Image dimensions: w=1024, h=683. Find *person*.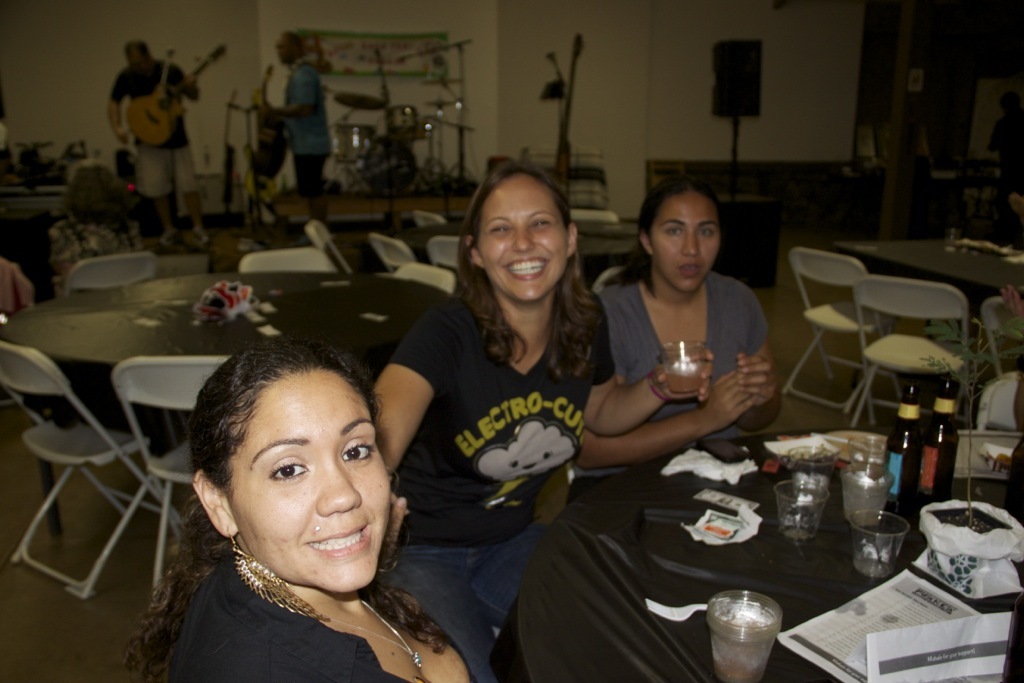
<box>55,163,155,288</box>.
